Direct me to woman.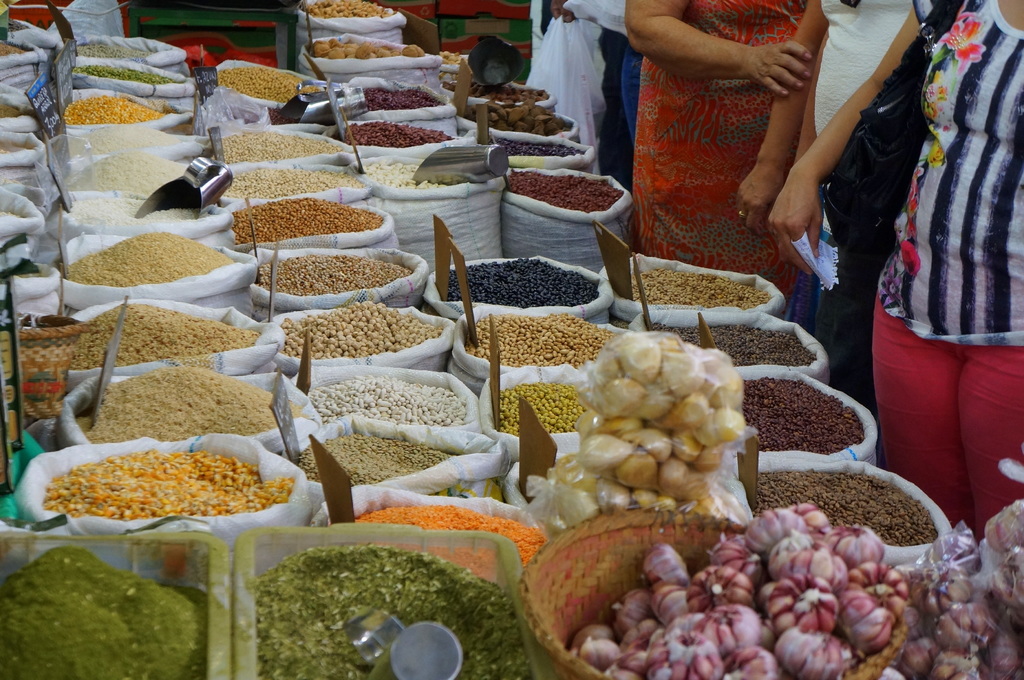
Direction: 729,0,913,275.
